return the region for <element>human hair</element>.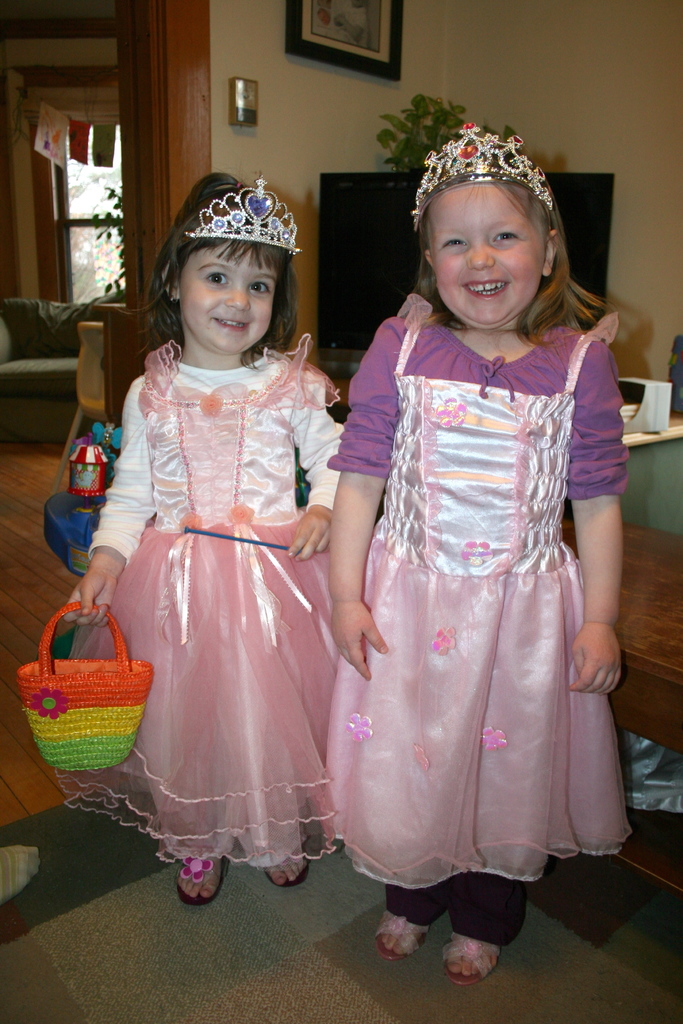
left=415, top=131, right=601, bottom=349.
